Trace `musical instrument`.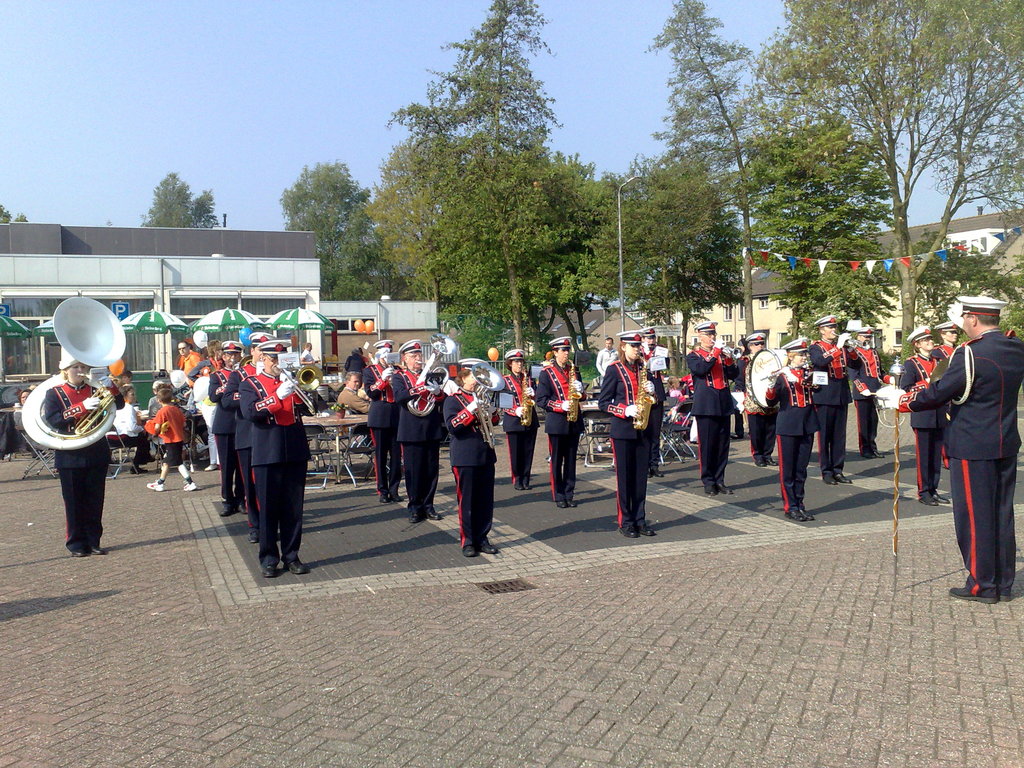
Traced to bbox(382, 358, 402, 390).
